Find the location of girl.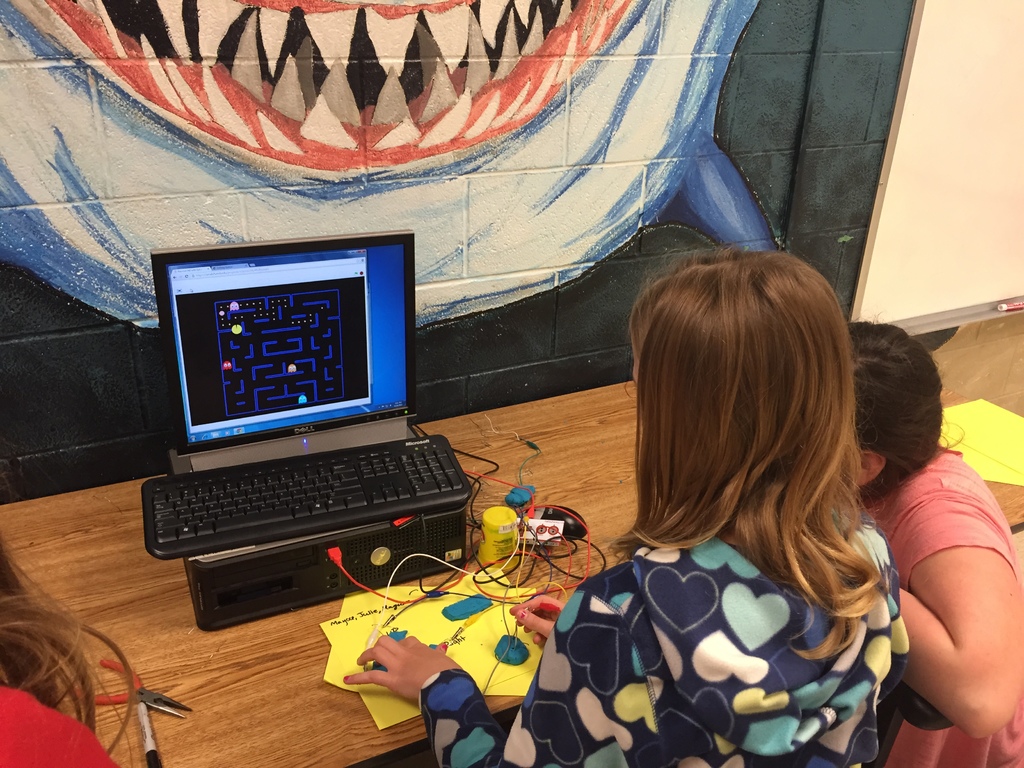
Location: select_region(843, 314, 1023, 767).
